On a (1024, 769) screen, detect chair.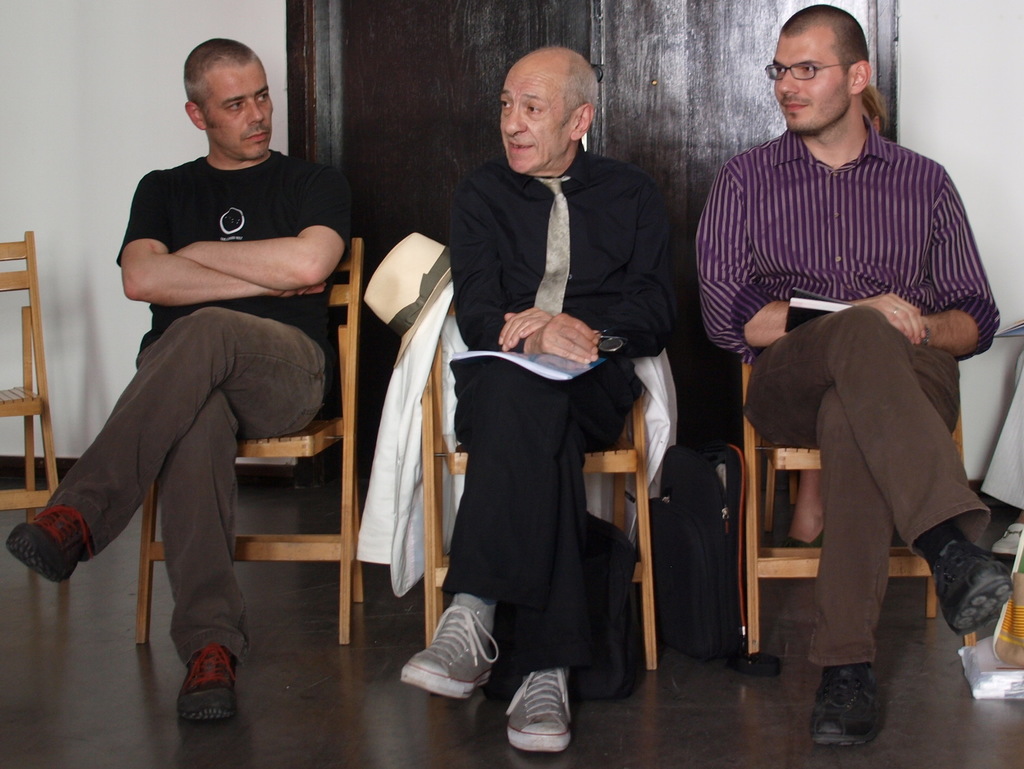
[left=0, top=227, right=61, bottom=519].
